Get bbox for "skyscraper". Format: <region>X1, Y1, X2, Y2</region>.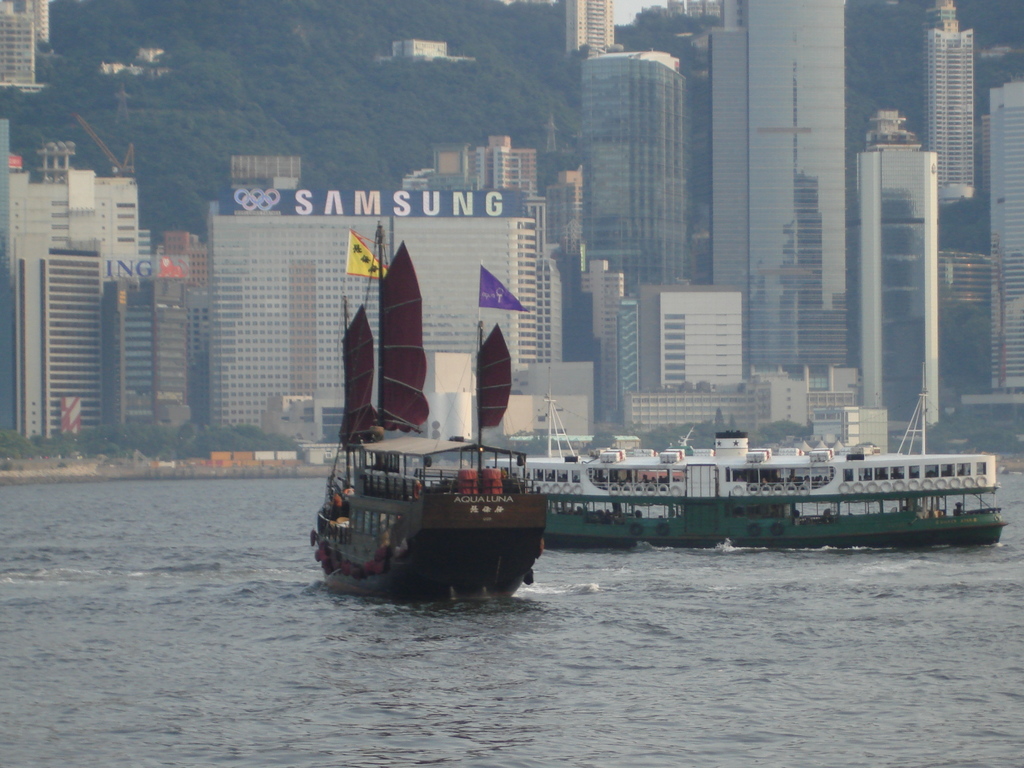
<region>714, 0, 855, 369</region>.
